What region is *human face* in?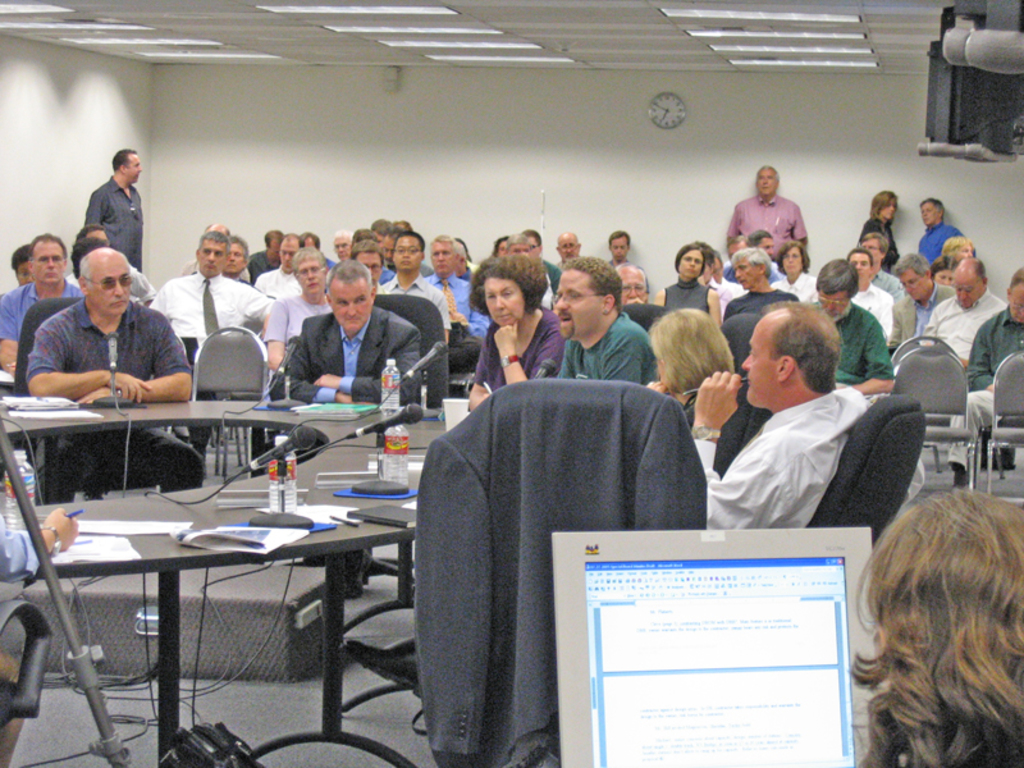
881,198,897,225.
